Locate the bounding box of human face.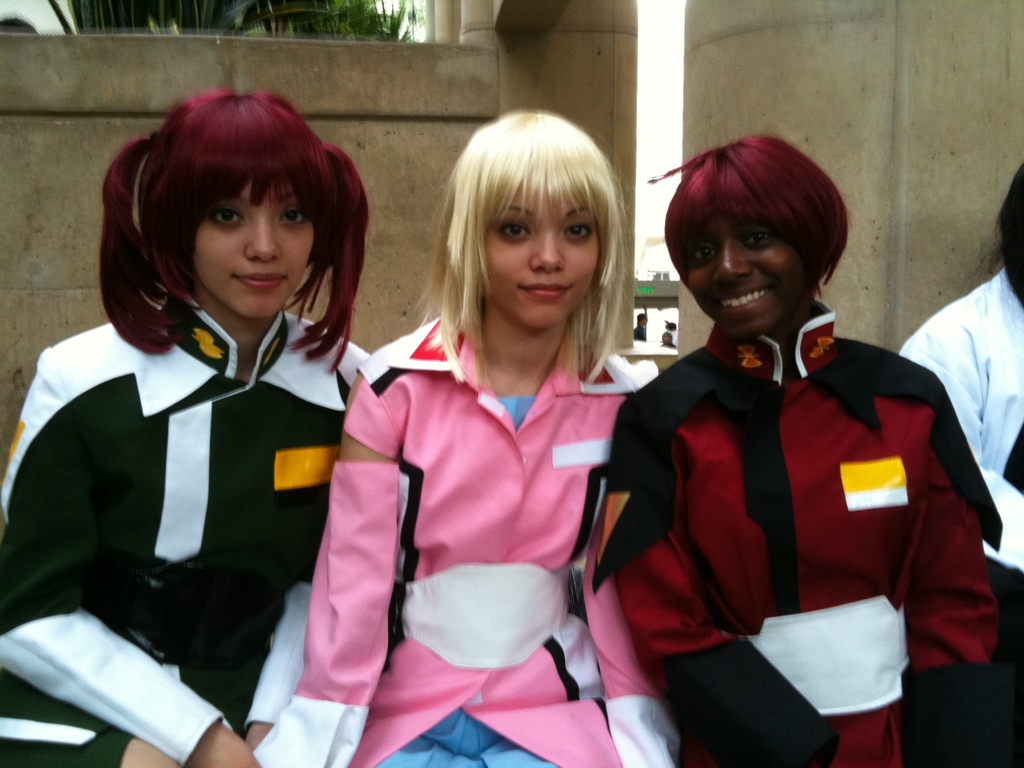
Bounding box: <bbox>686, 220, 805, 341</bbox>.
